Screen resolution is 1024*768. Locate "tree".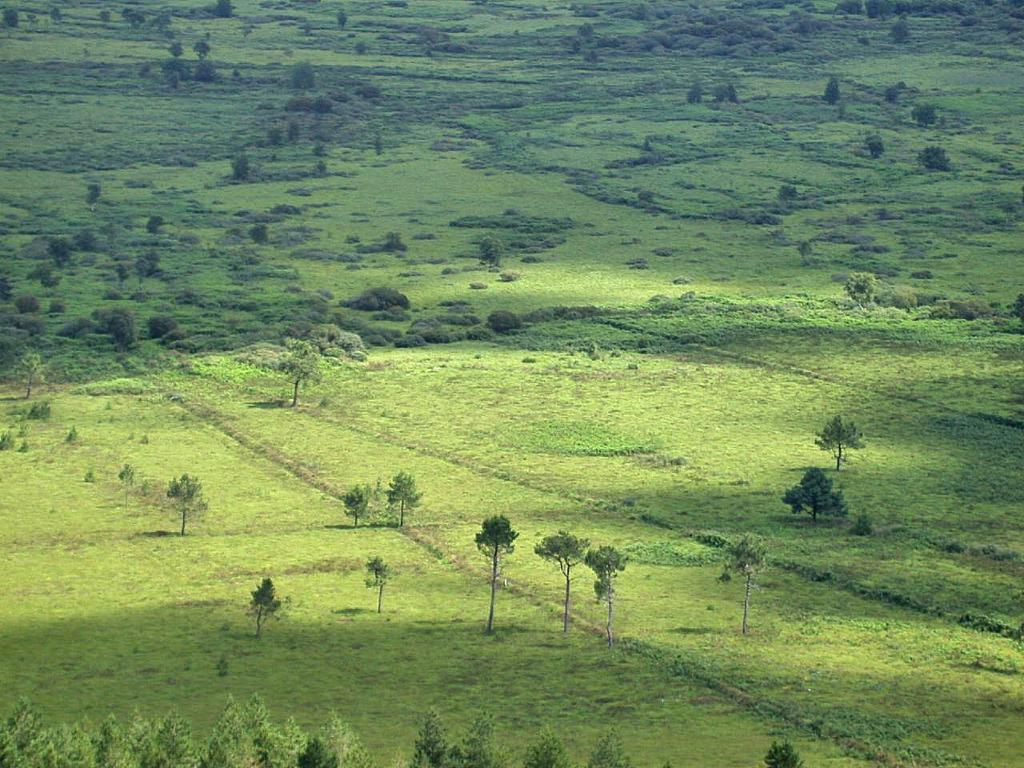
168/478/212/536.
